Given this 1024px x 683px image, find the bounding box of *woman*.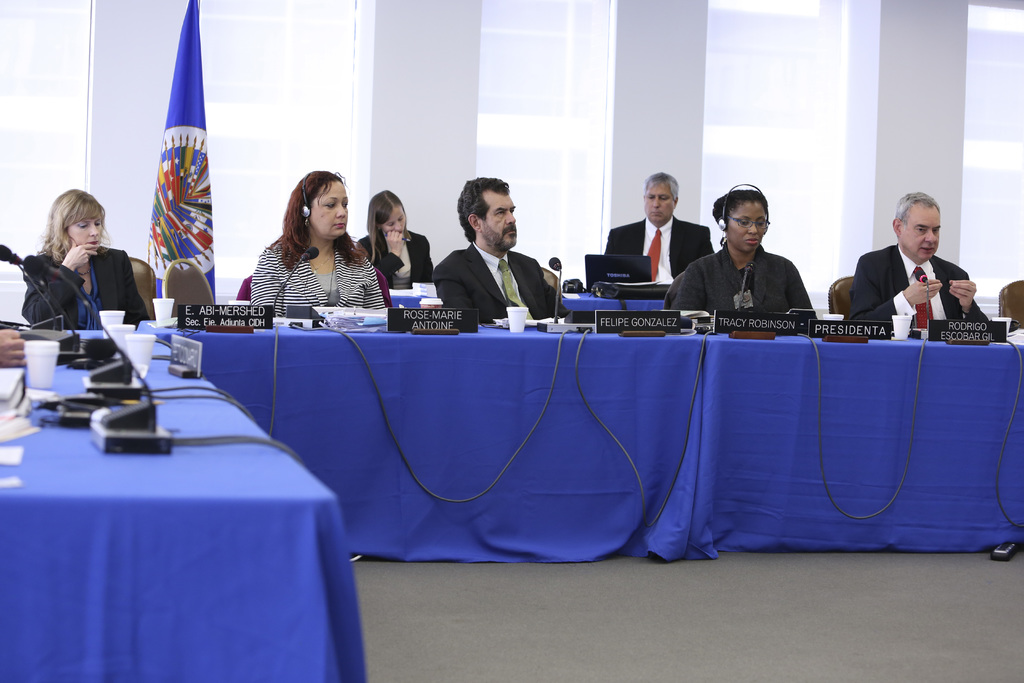
box=[678, 186, 808, 322].
